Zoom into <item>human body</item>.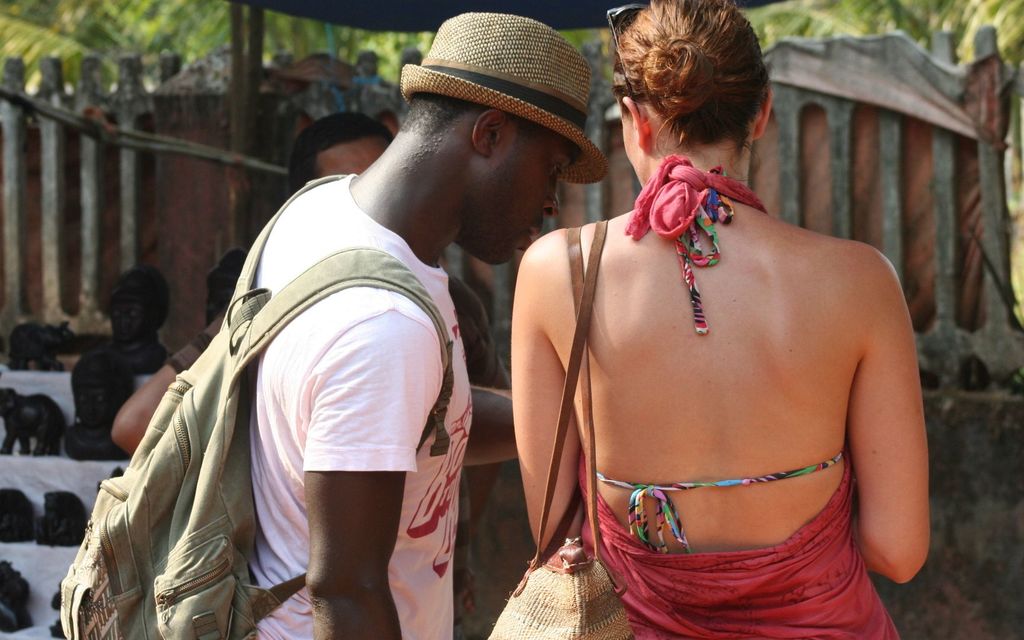
Zoom target: {"x1": 481, "y1": 48, "x2": 967, "y2": 632}.
